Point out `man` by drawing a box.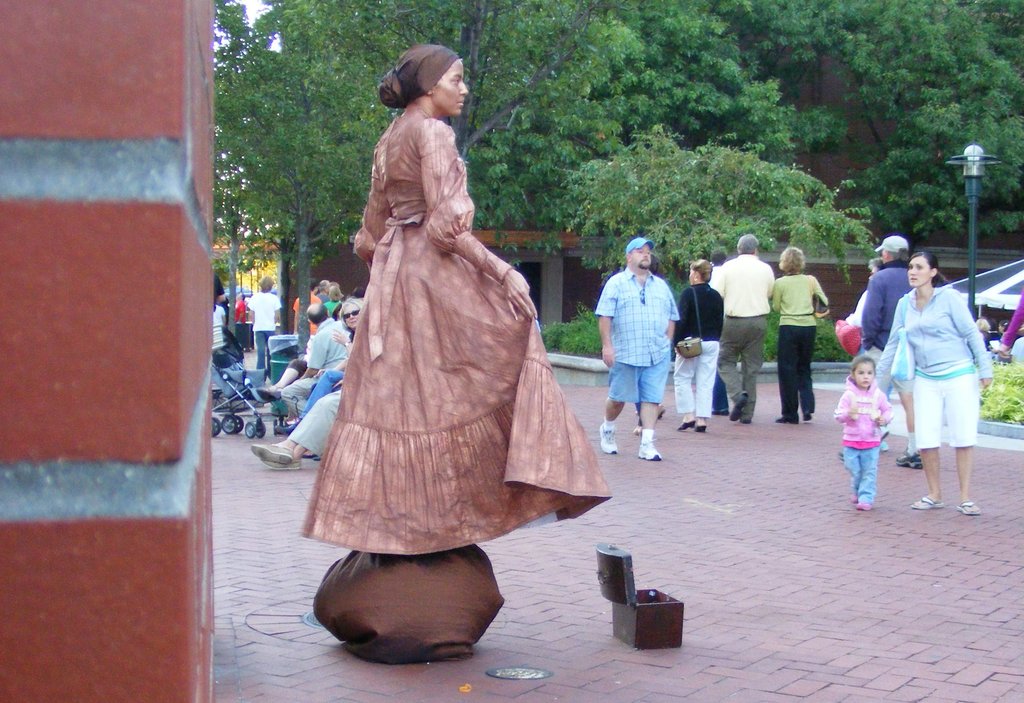
705/227/778/428.
